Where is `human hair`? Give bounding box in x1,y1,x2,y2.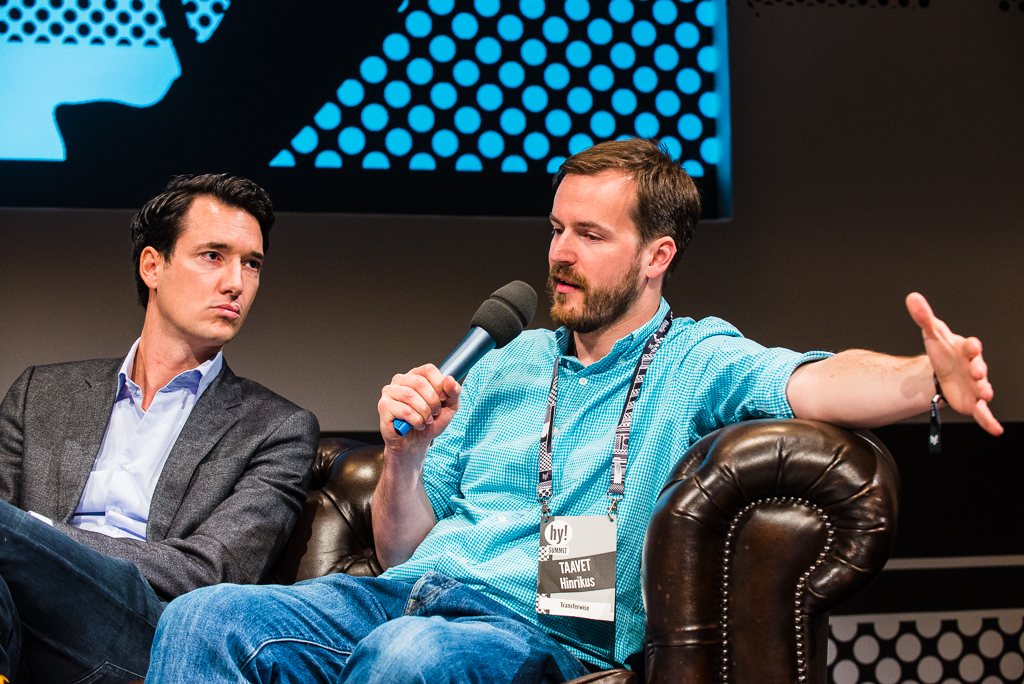
117,169,258,325.
